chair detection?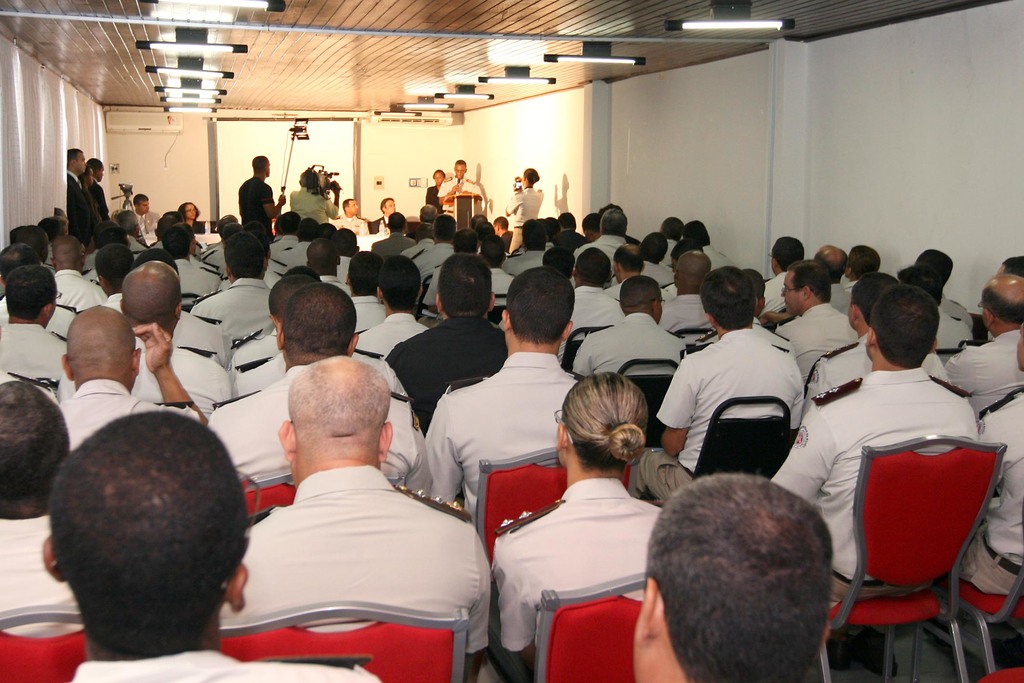
<bbox>938, 350, 963, 366</bbox>
